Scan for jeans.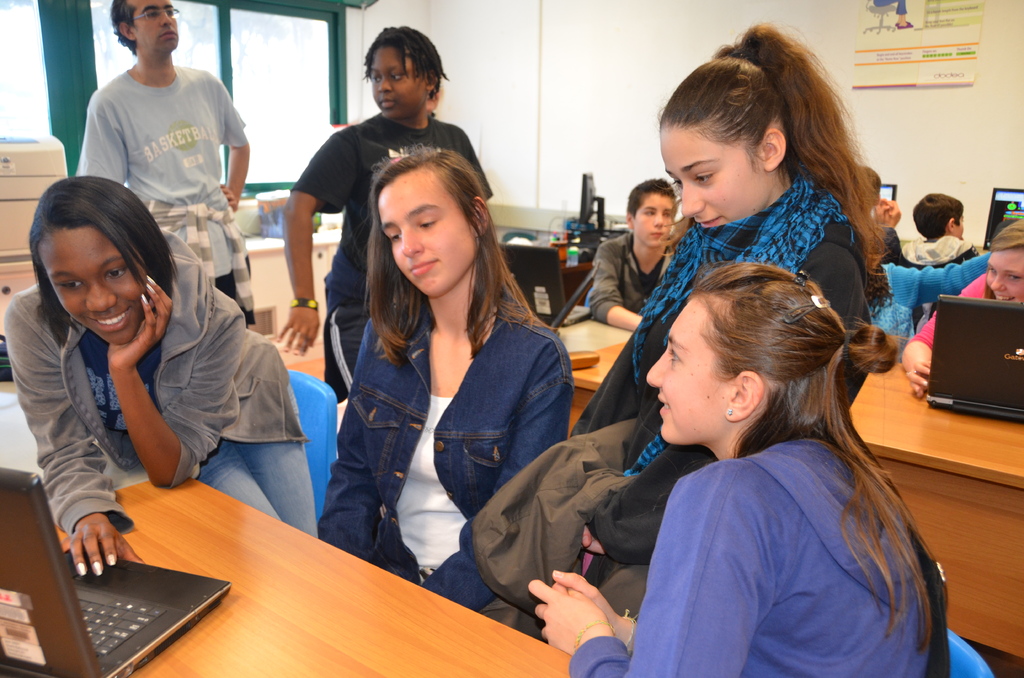
Scan result: l=198, t=436, r=317, b=539.
